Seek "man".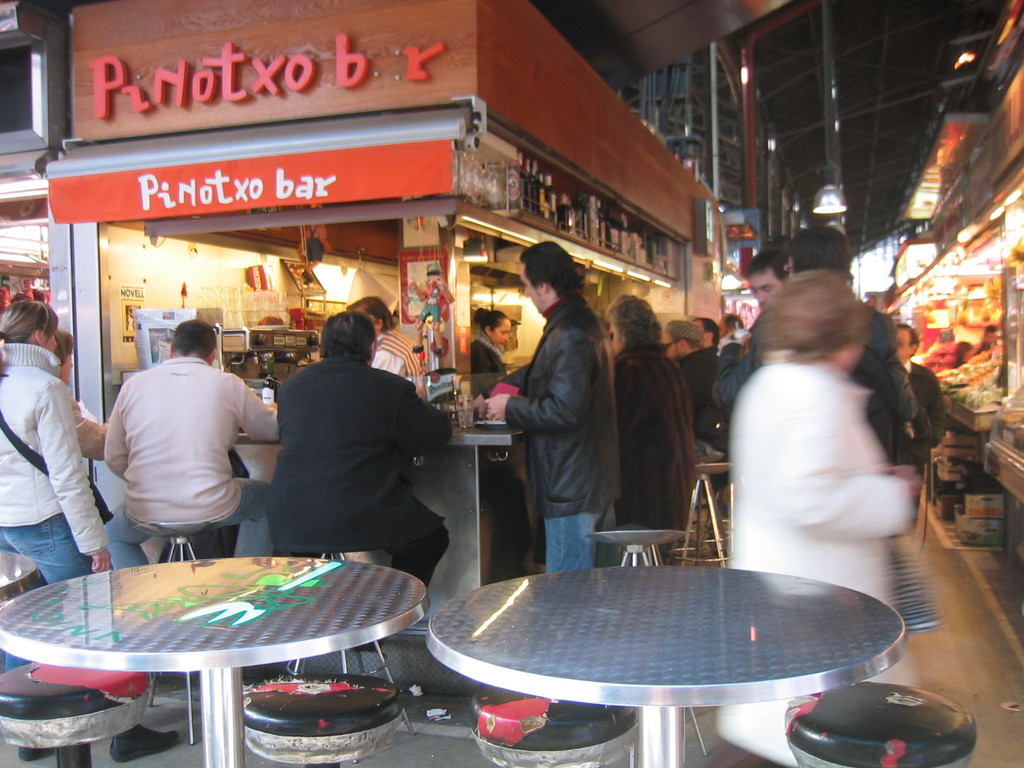
left=740, top=253, right=794, bottom=326.
